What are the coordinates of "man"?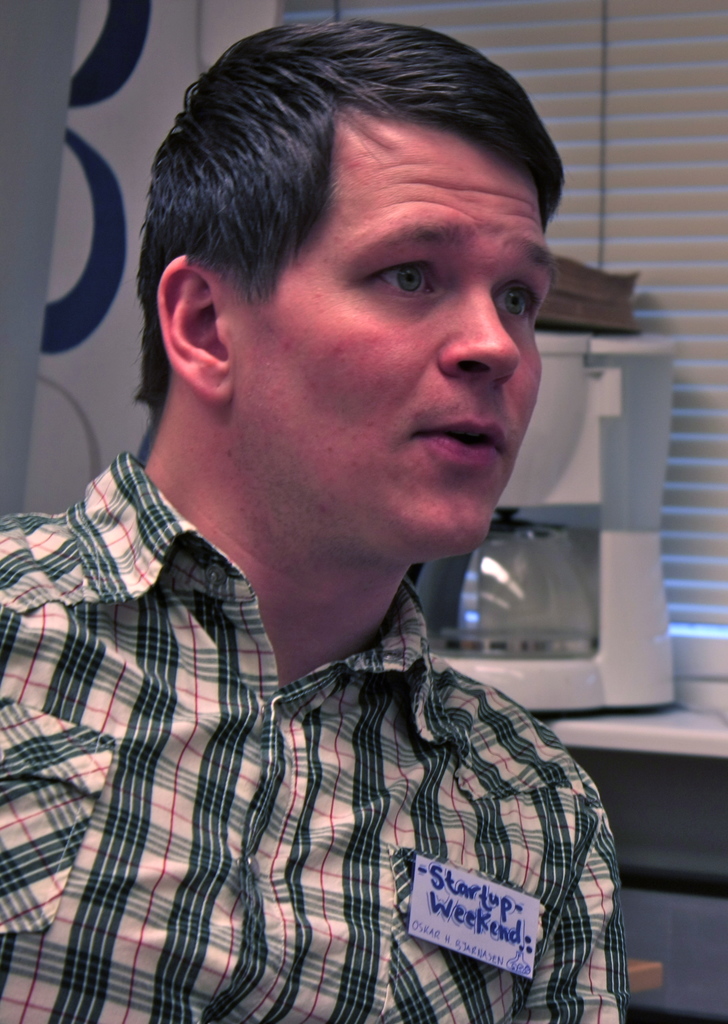
Rect(0, 41, 671, 995).
